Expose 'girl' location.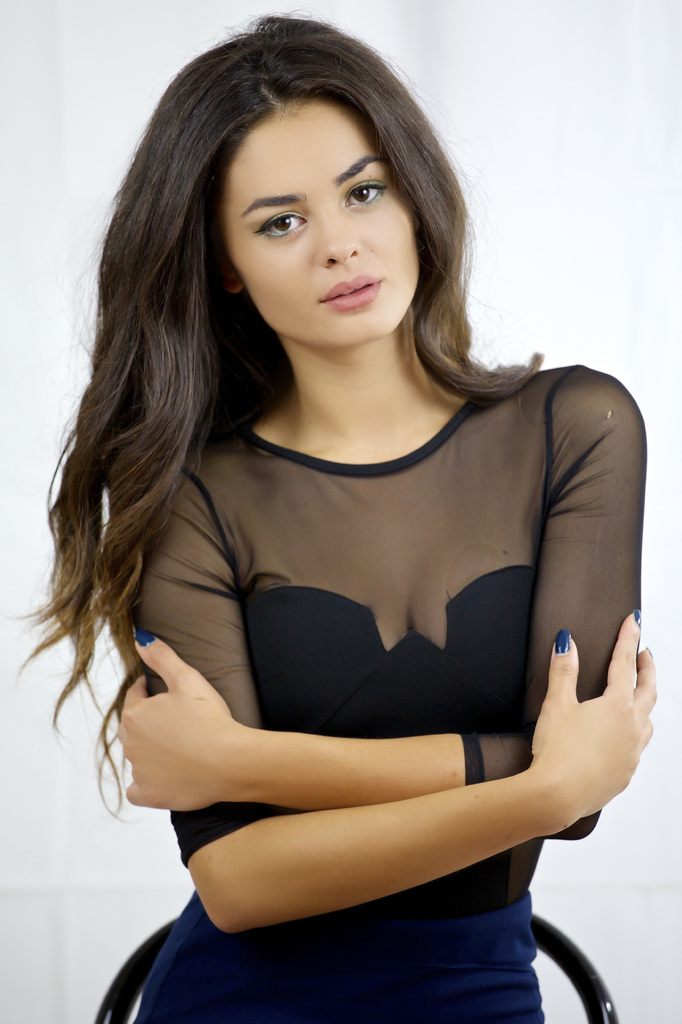
Exposed at Rect(0, 6, 647, 1023).
